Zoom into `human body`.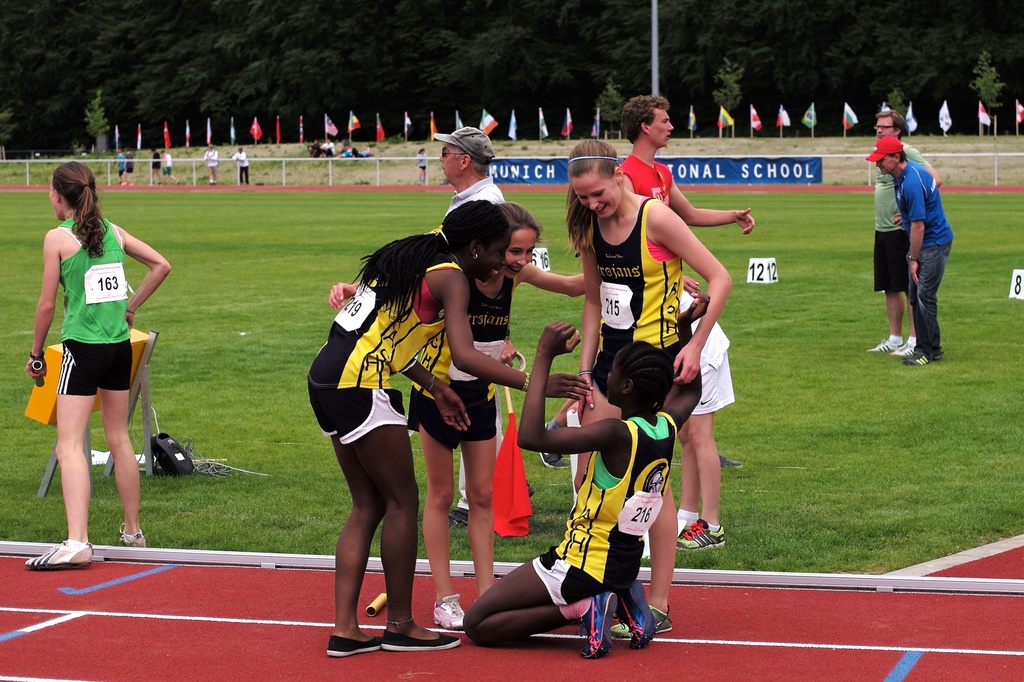
Zoom target: bbox=(870, 140, 938, 355).
